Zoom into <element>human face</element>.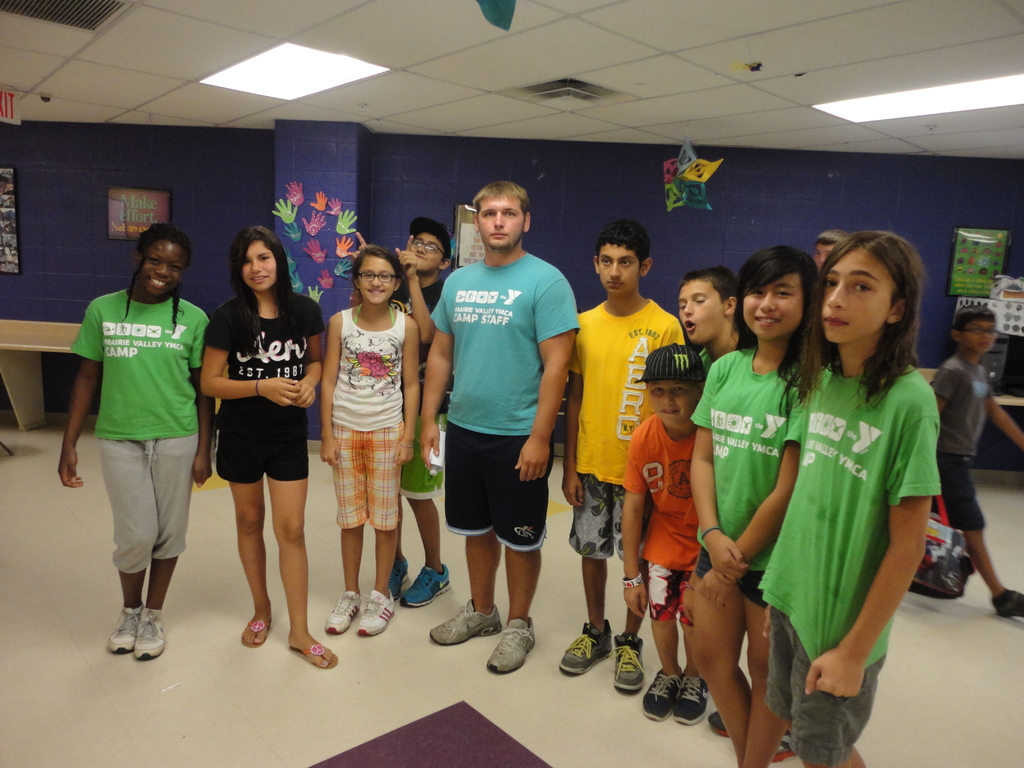
Zoom target: crop(410, 236, 447, 273).
